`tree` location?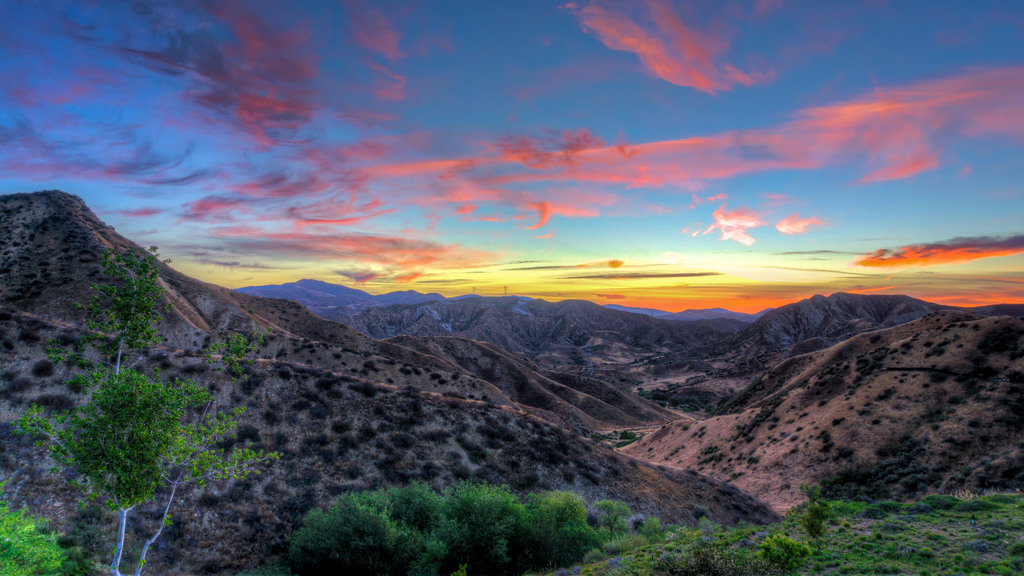
BBox(763, 536, 808, 575)
